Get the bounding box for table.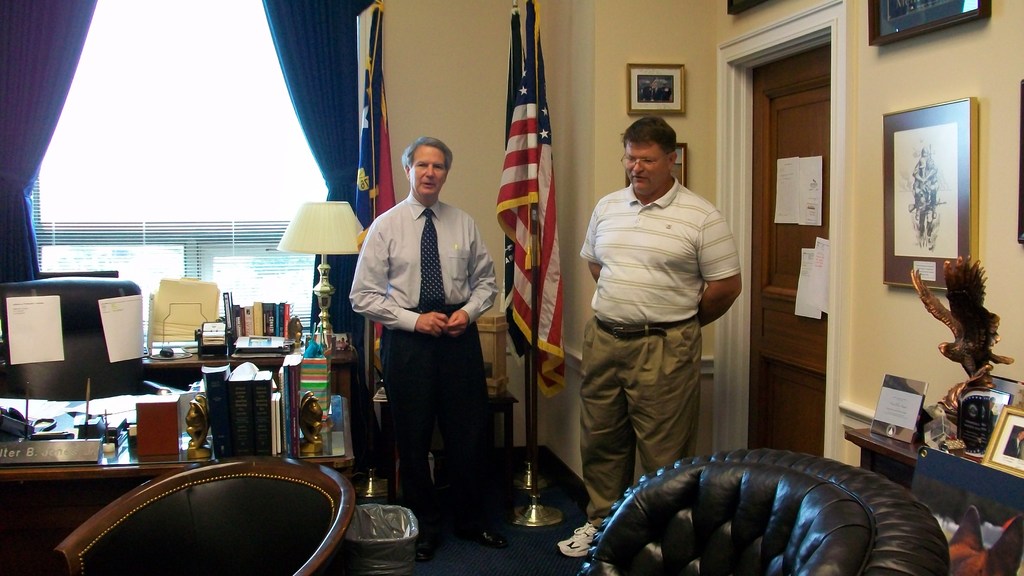
Rect(850, 423, 1023, 492).
